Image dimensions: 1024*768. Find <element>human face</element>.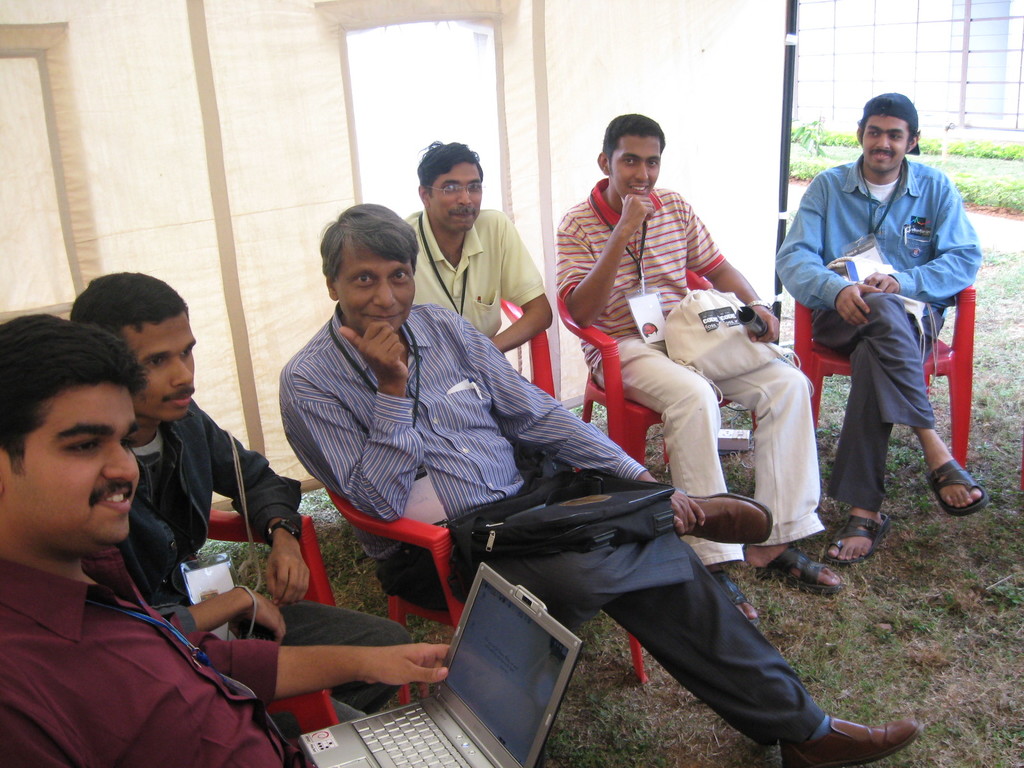
left=858, top=117, right=905, bottom=171.
